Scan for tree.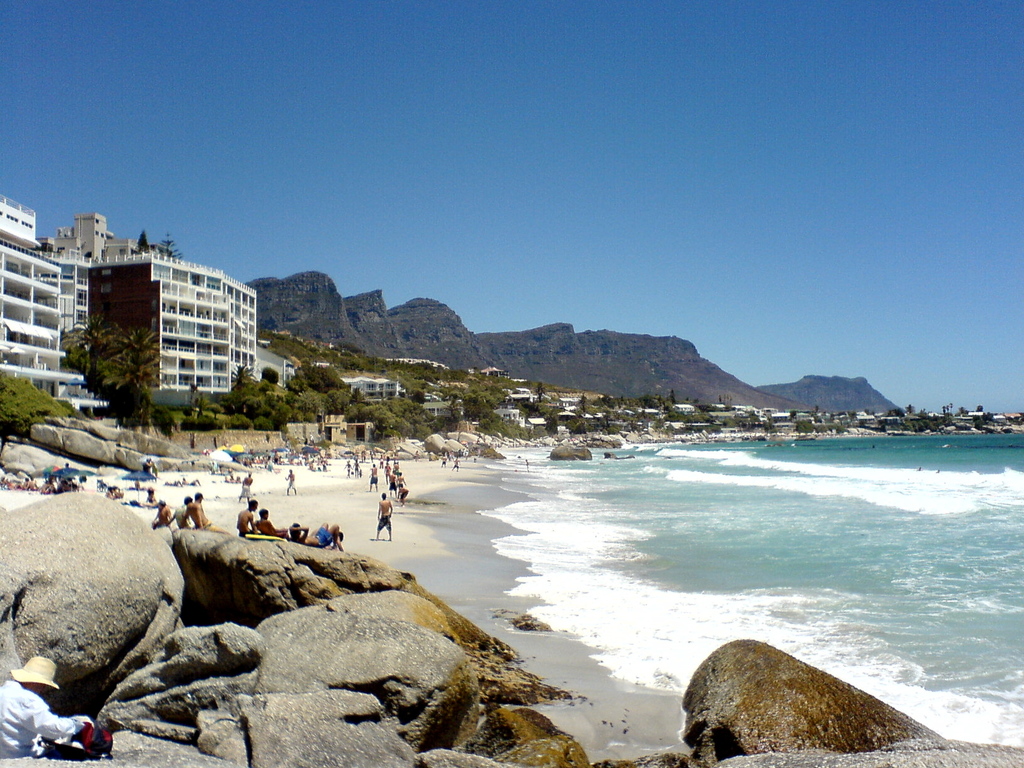
Scan result: (left=543, top=415, right=561, bottom=438).
